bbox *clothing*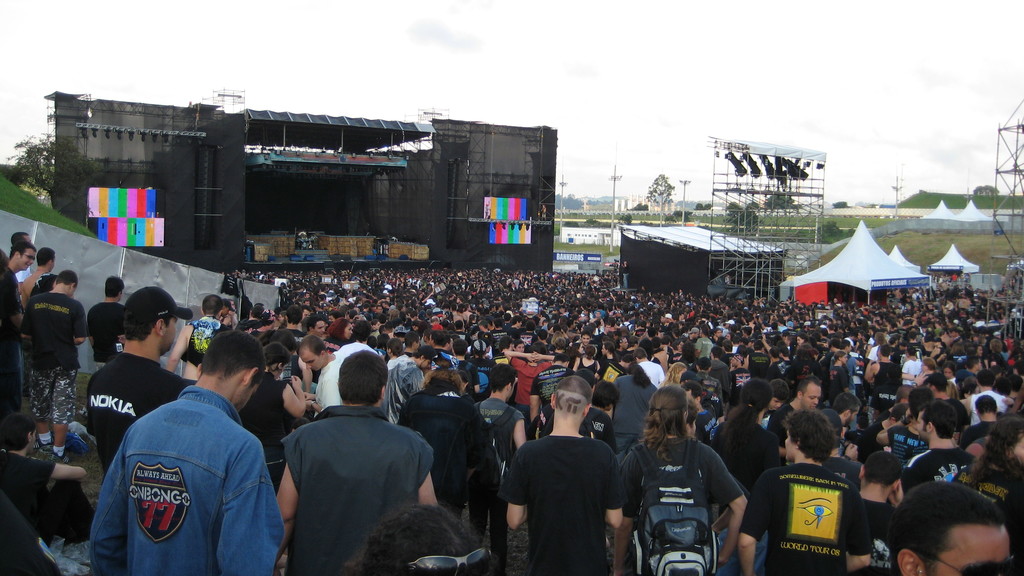
pyautogui.locateOnScreen(508, 354, 555, 406)
